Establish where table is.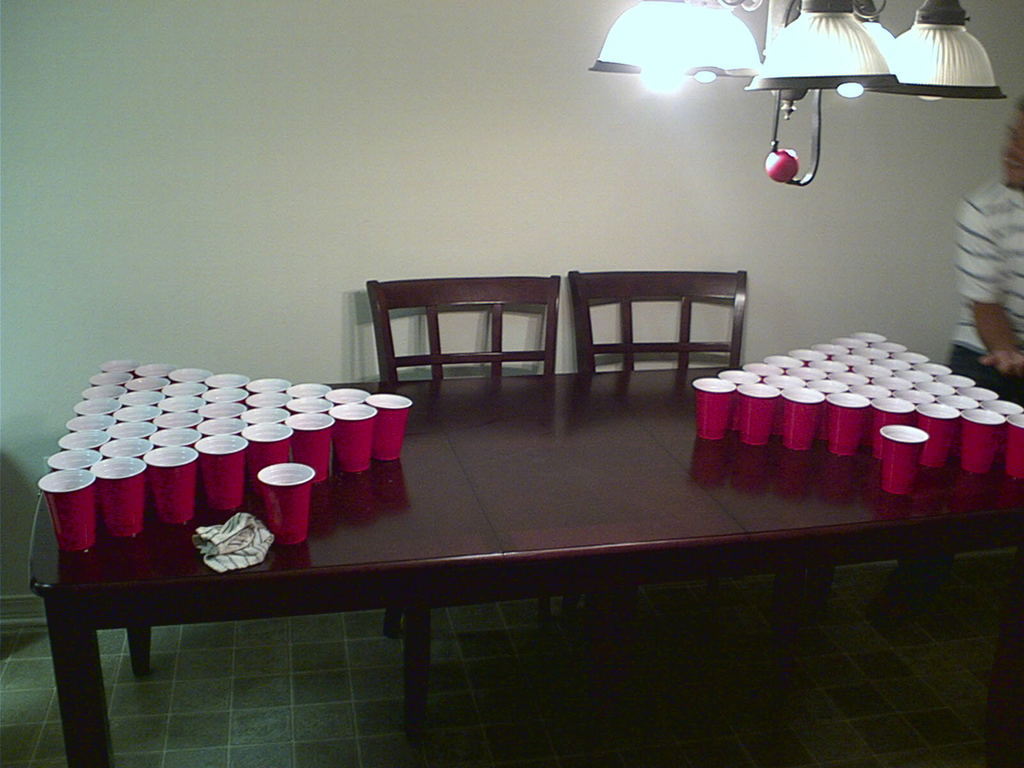
Established at <bbox>53, 294, 1023, 746</bbox>.
